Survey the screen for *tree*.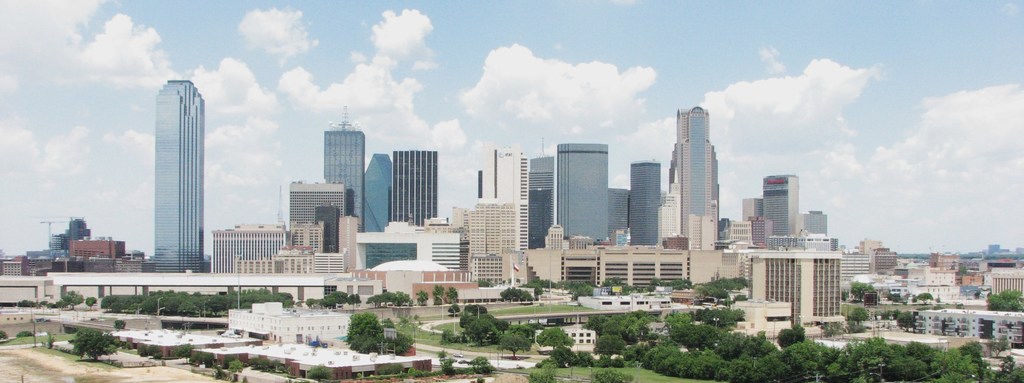
Survey found: 497:333:531:359.
